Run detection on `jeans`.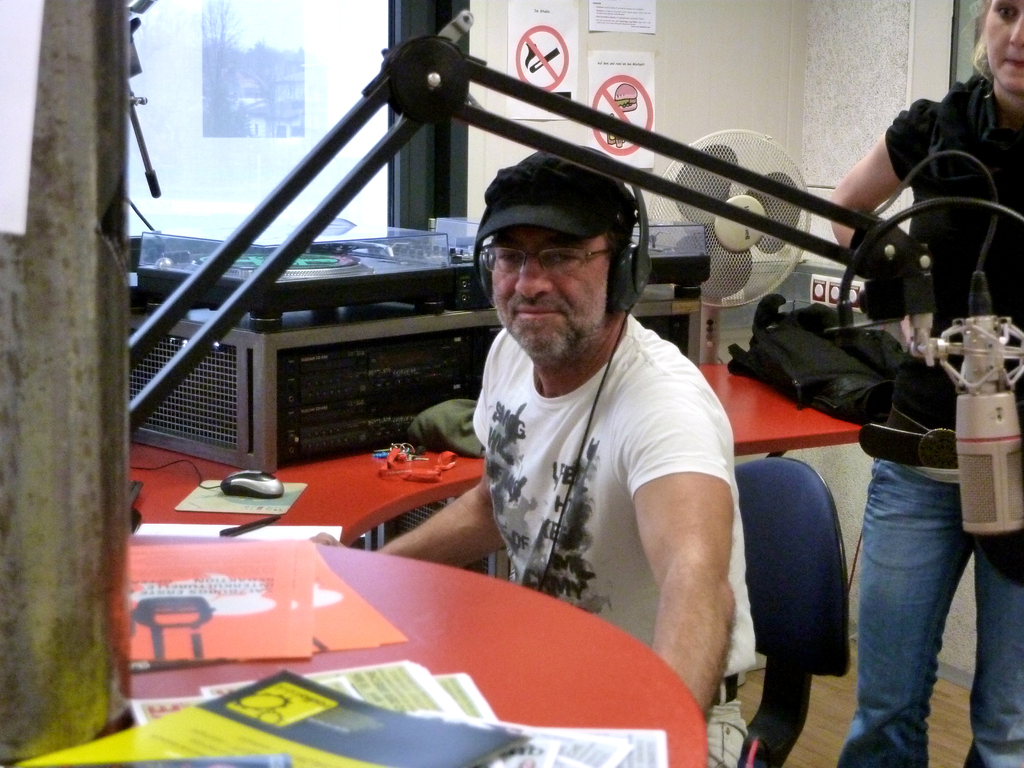
Result: box(837, 456, 1023, 767).
